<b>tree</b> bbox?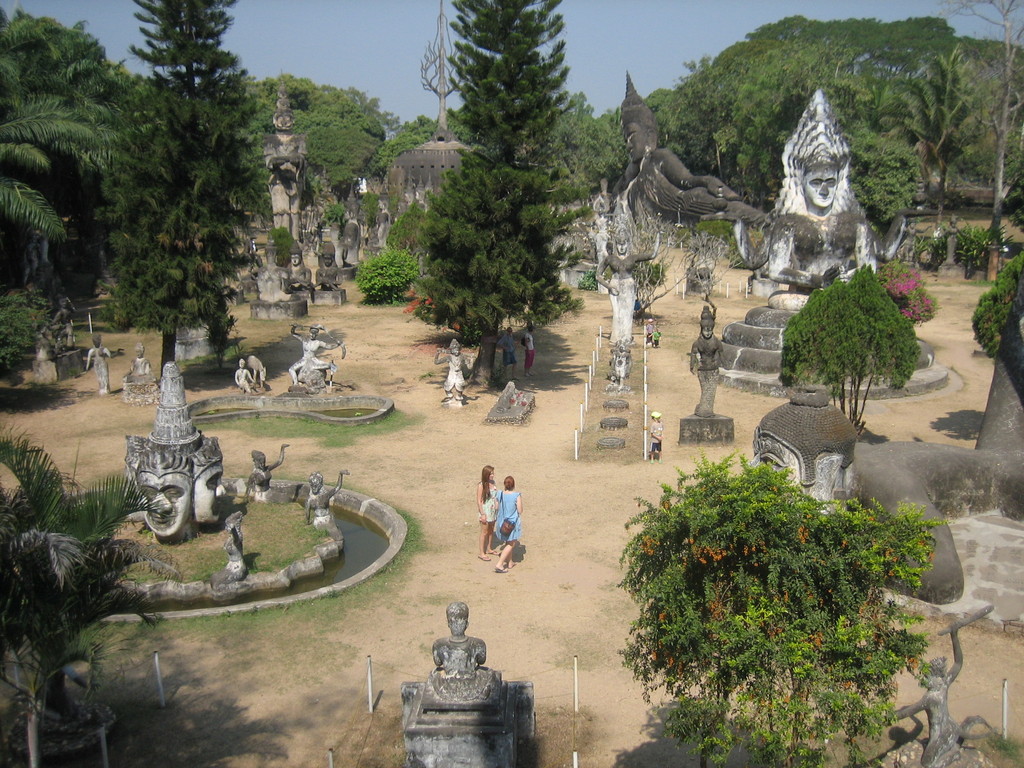
[left=883, top=260, right=938, bottom=324]
